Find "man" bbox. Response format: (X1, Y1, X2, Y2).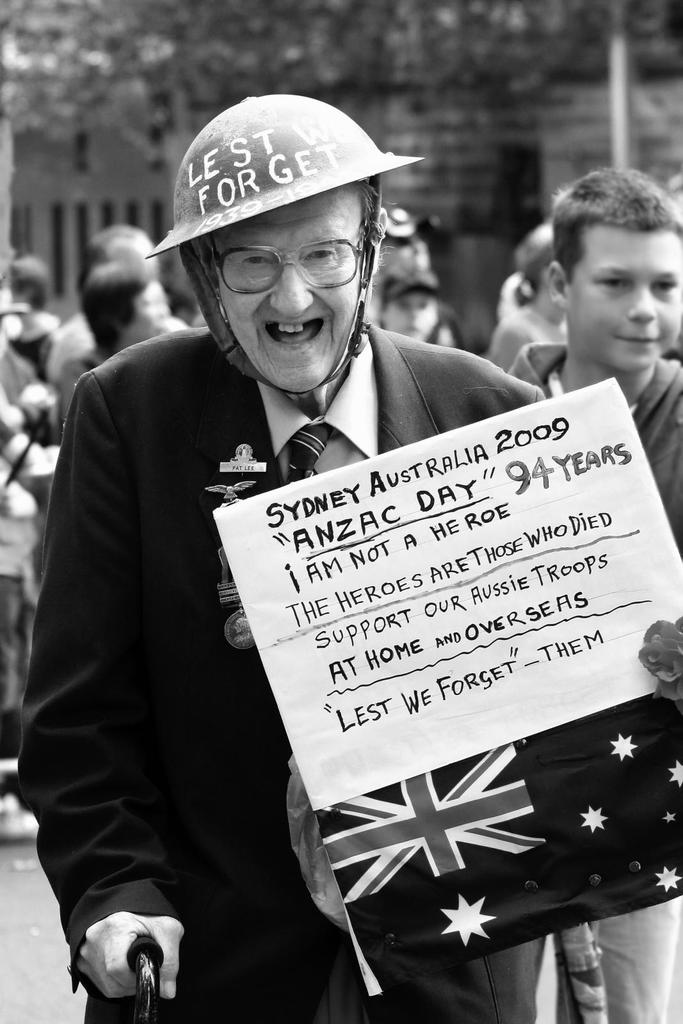
(40, 120, 581, 1021).
